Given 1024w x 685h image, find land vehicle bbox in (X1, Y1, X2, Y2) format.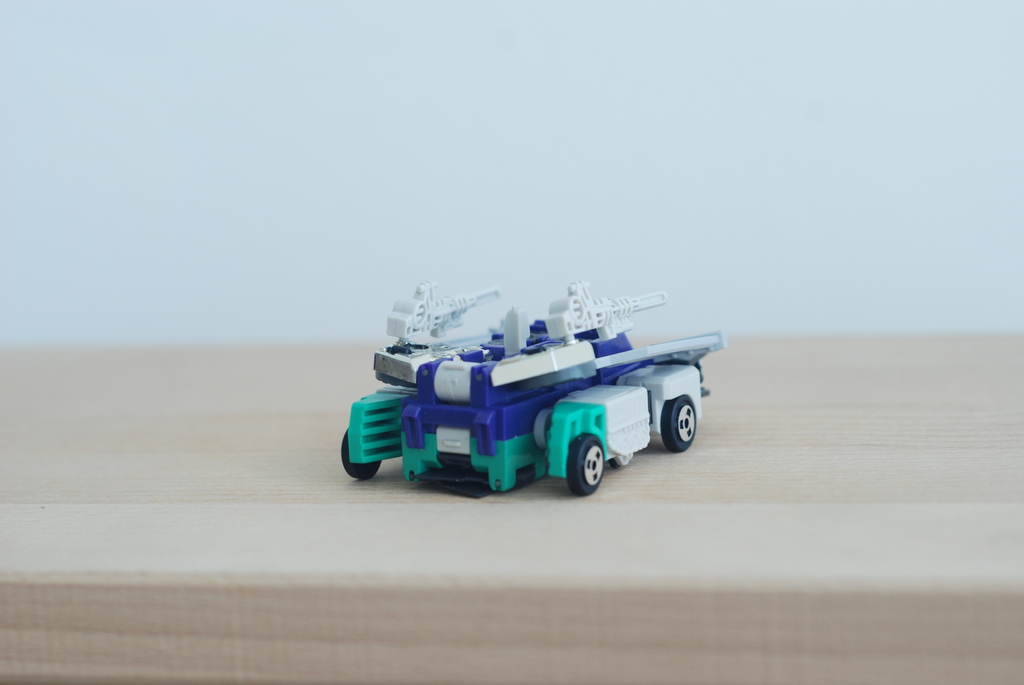
(335, 281, 726, 507).
